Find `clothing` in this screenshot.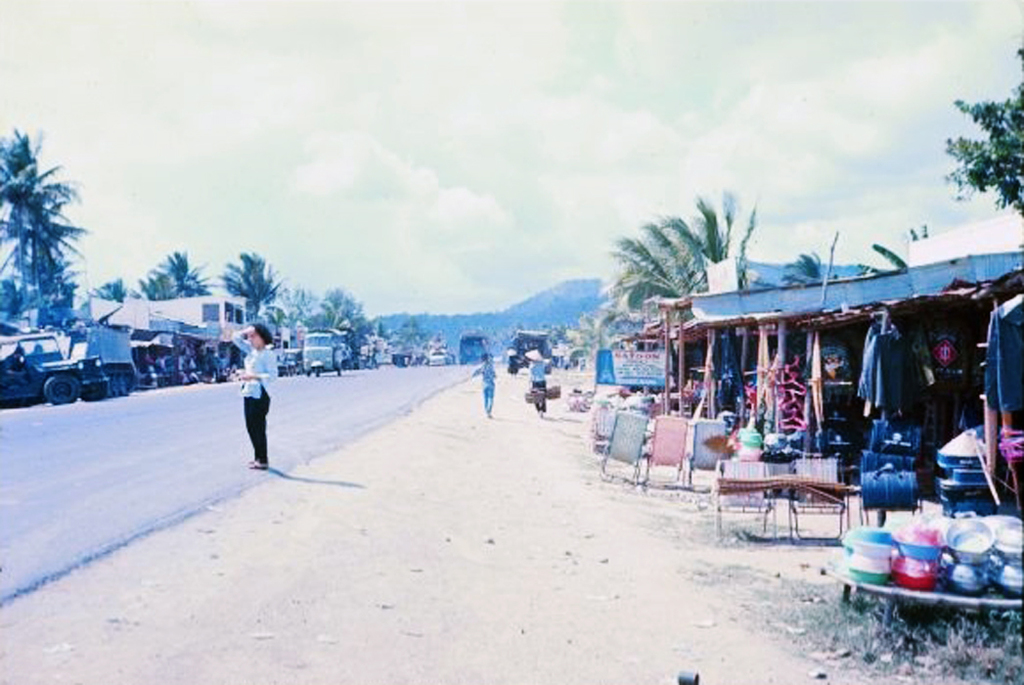
The bounding box for `clothing` is 245,353,273,457.
